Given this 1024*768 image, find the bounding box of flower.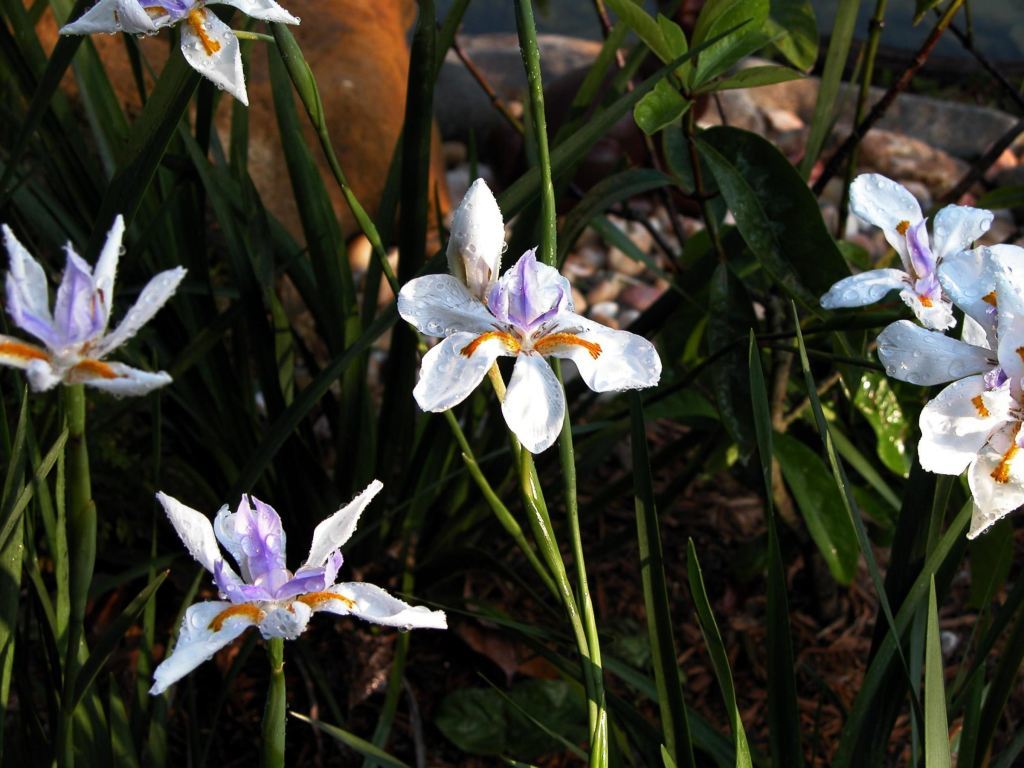
879:238:1023:538.
